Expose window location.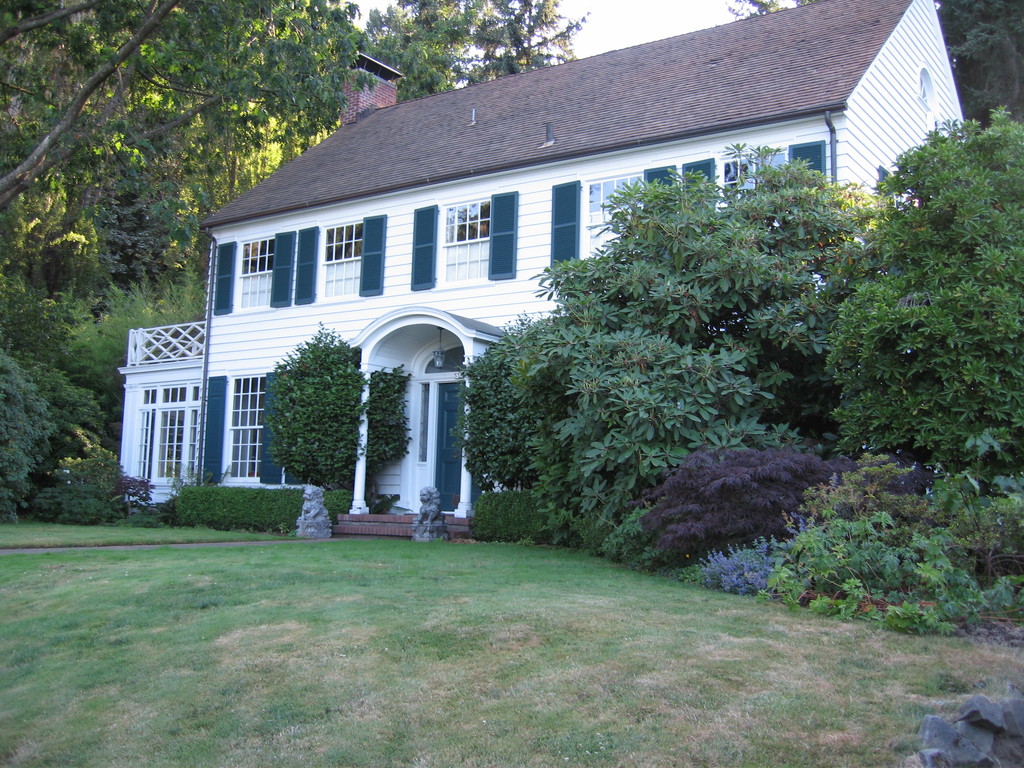
Exposed at Rect(583, 170, 646, 257).
